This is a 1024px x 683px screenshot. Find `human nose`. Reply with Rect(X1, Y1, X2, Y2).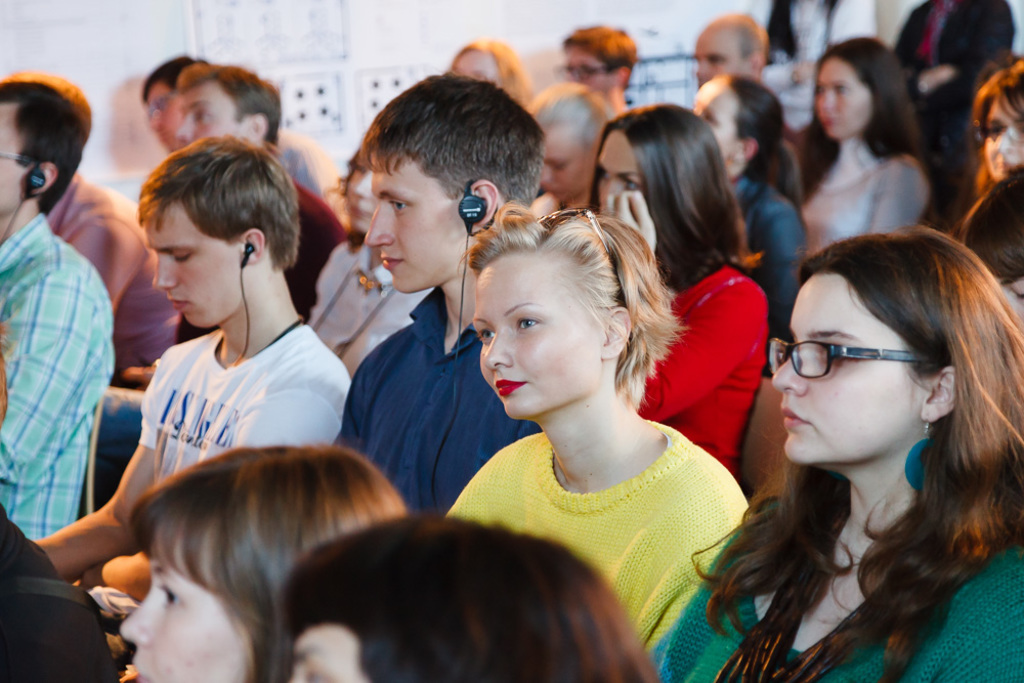
Rect(364, 201, 393, 251).
